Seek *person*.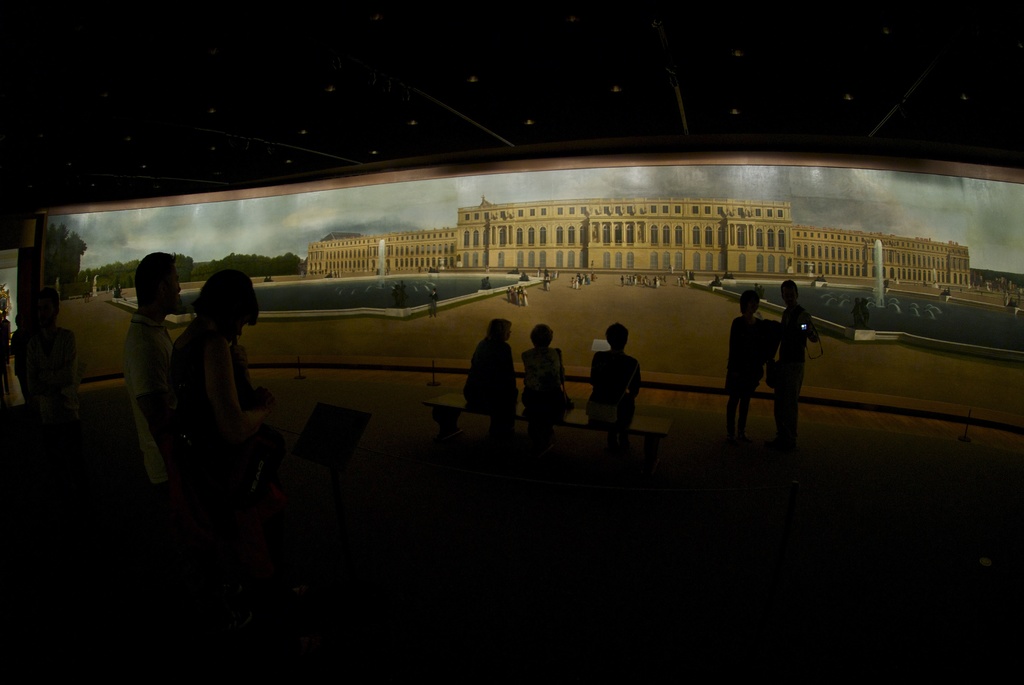
bbox=[583, 328, 642, 441].
